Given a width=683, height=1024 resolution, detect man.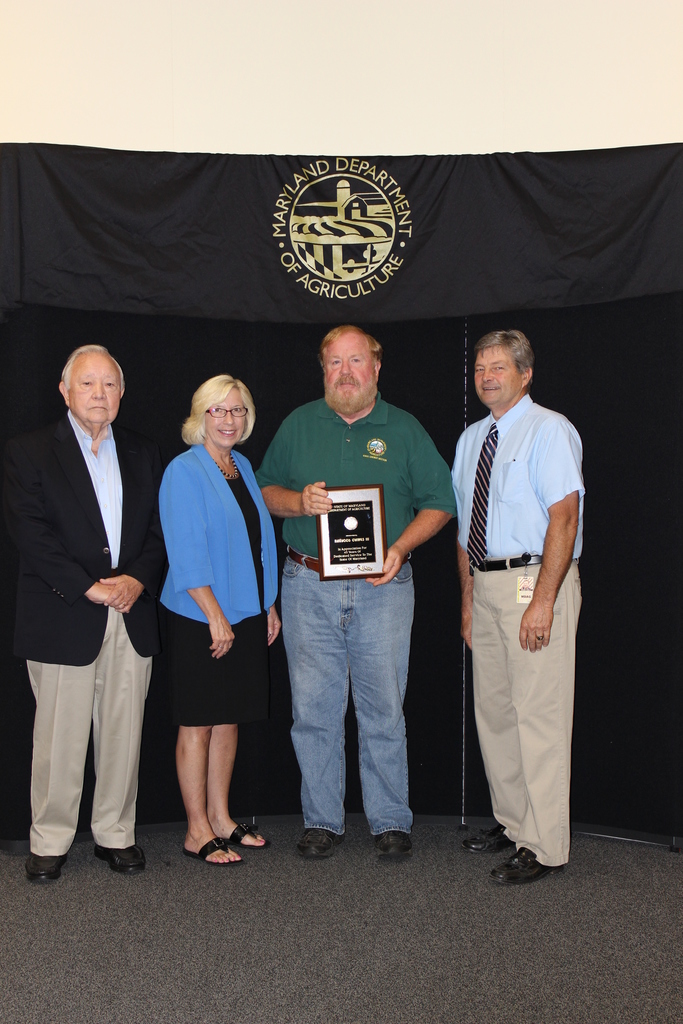
crop(4, 342, 169, 884).
